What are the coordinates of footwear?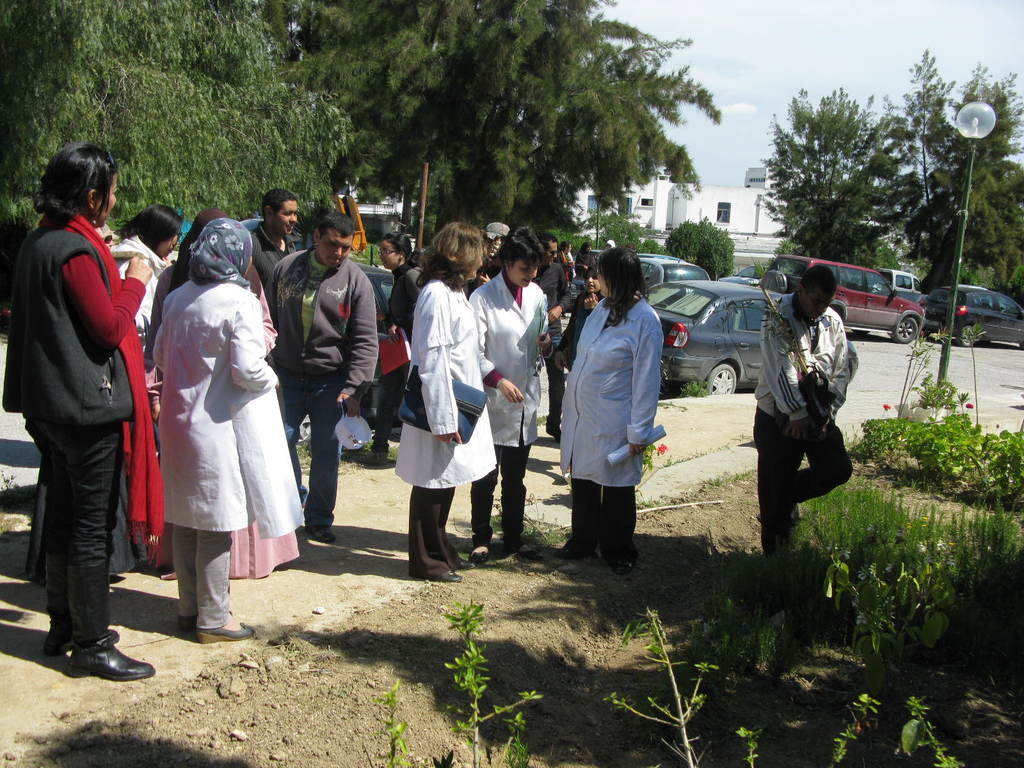
locate(310, 523, 338, 543).
